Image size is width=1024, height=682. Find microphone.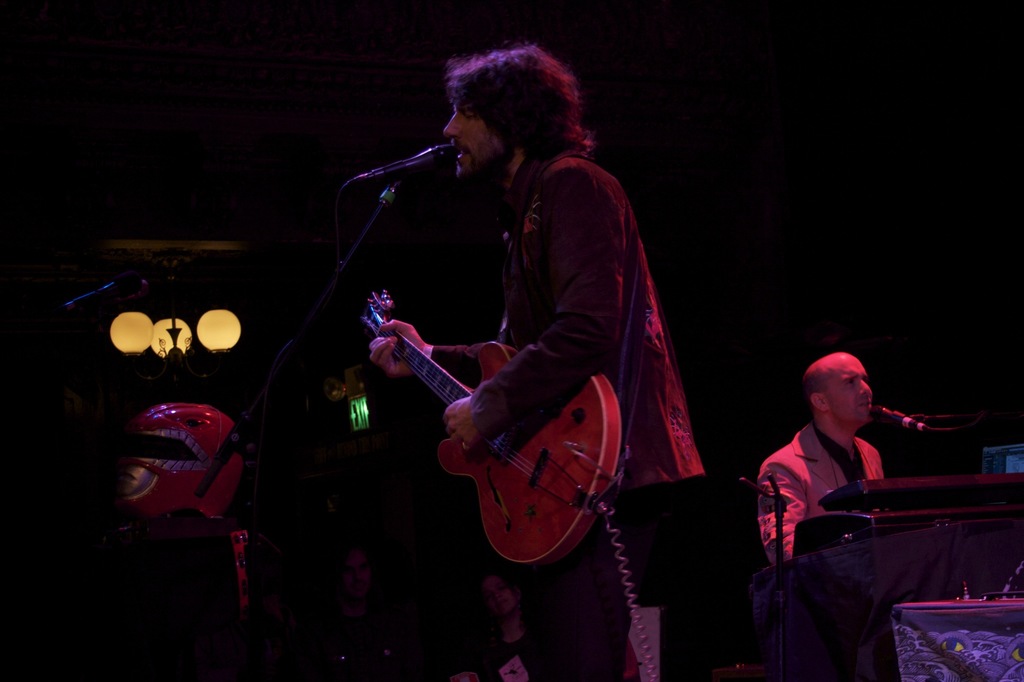
rect(64, 269, 141, 312).
